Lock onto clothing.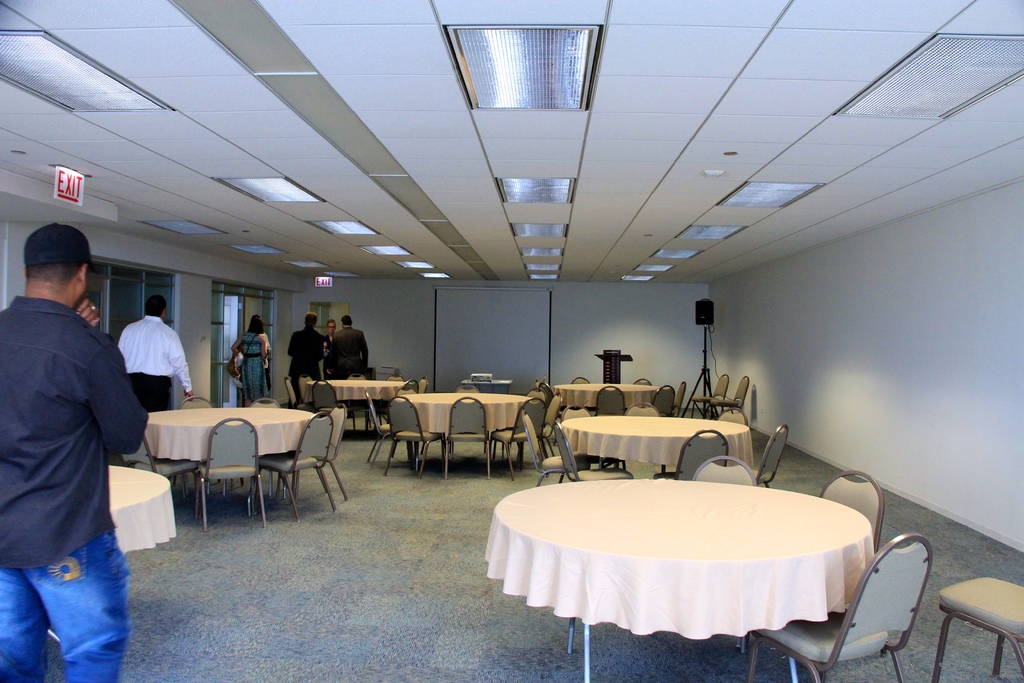
Locked: {"left": 232, "top": 331, "right": 260, "bottom": 399}.
